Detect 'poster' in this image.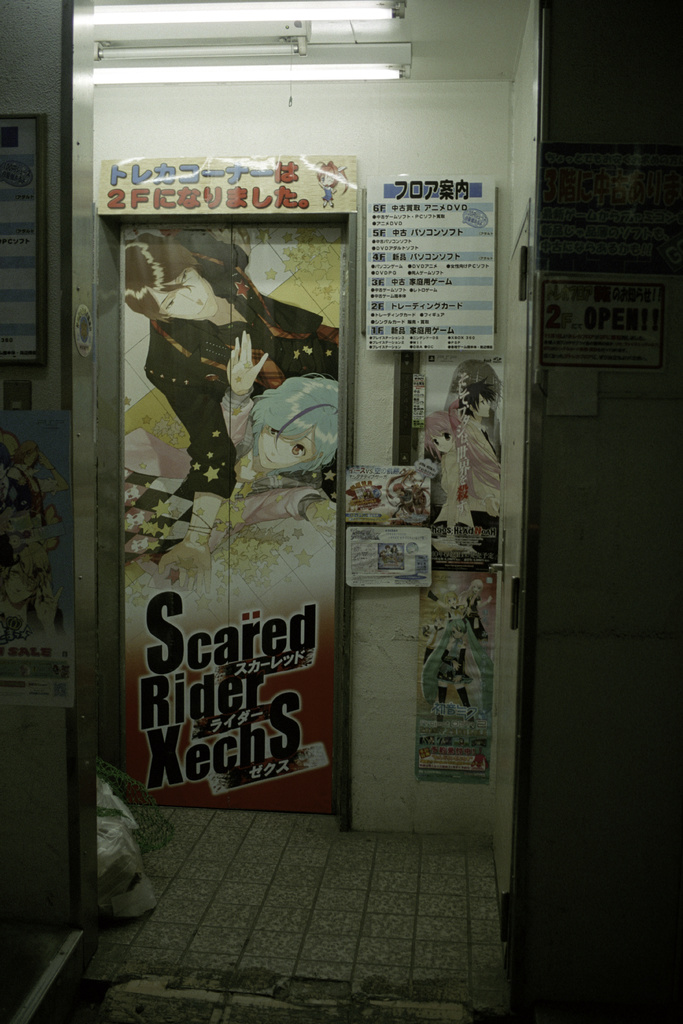
Detection: <bbox>414, 568, 496, 785</bbox>.
